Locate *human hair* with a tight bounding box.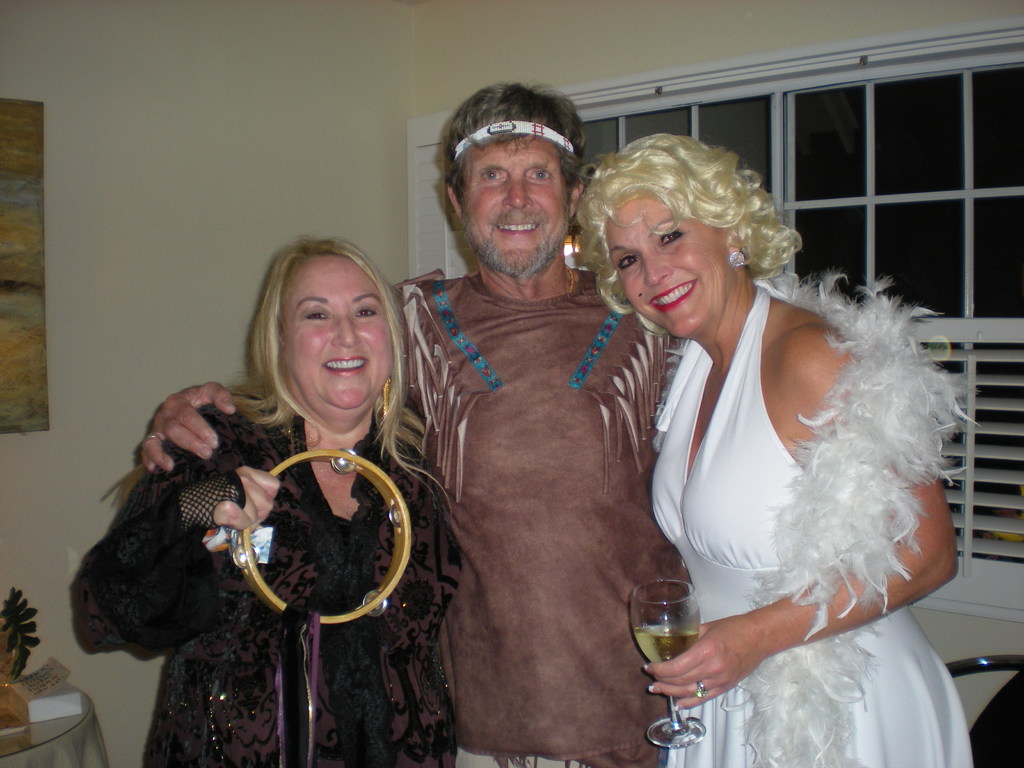
box(586, 124, 789, 319).
